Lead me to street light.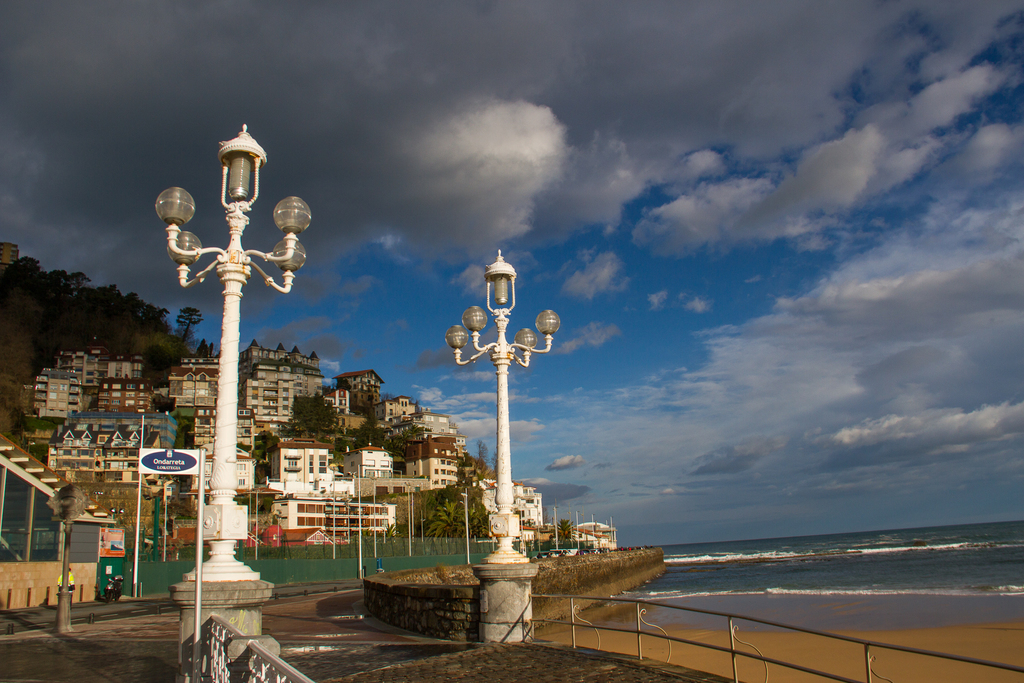
Lead to BBox(154, 121, 321, 682).
